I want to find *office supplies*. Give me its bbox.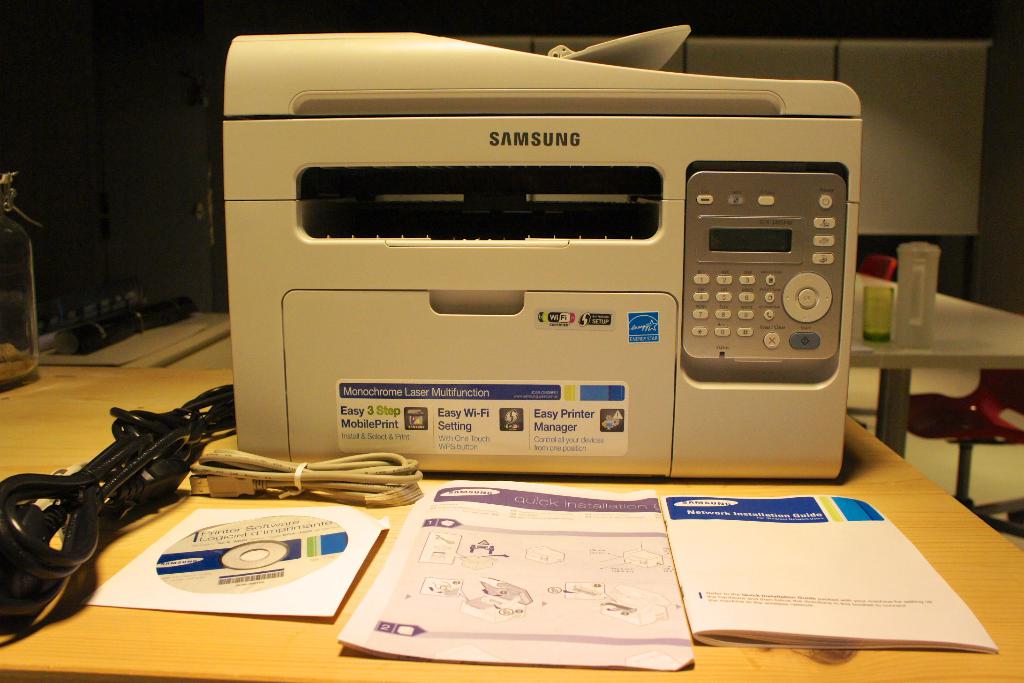
653/498/998/650.
